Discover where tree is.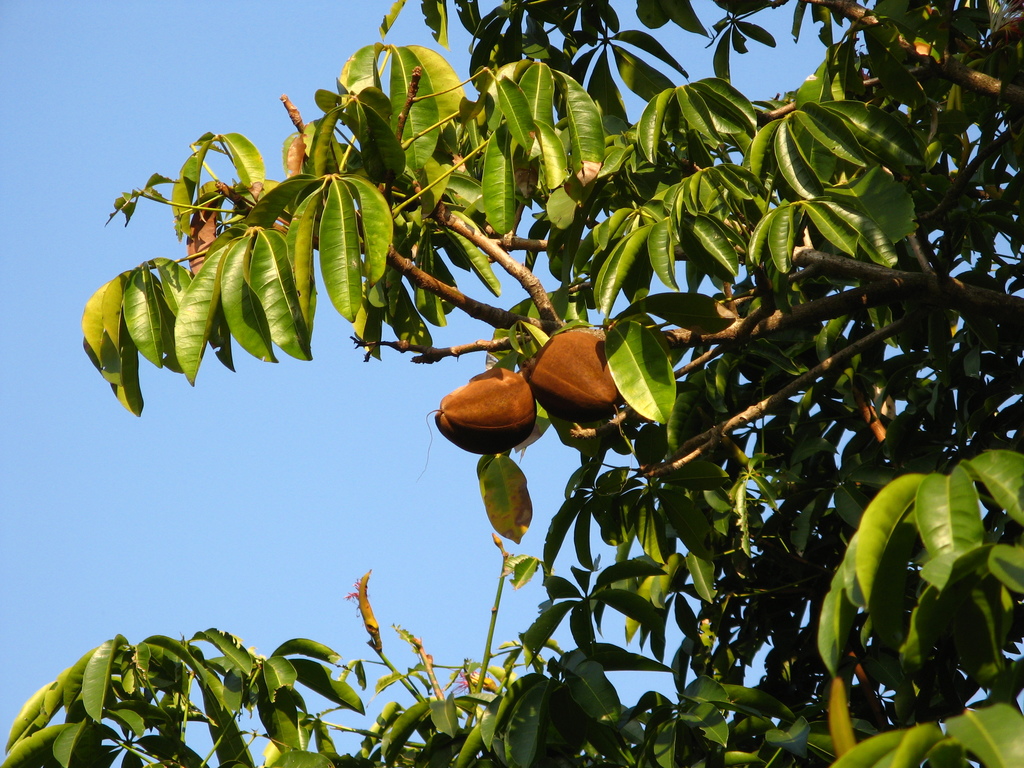
Discovered at <box>28,8,997,722</box>.
